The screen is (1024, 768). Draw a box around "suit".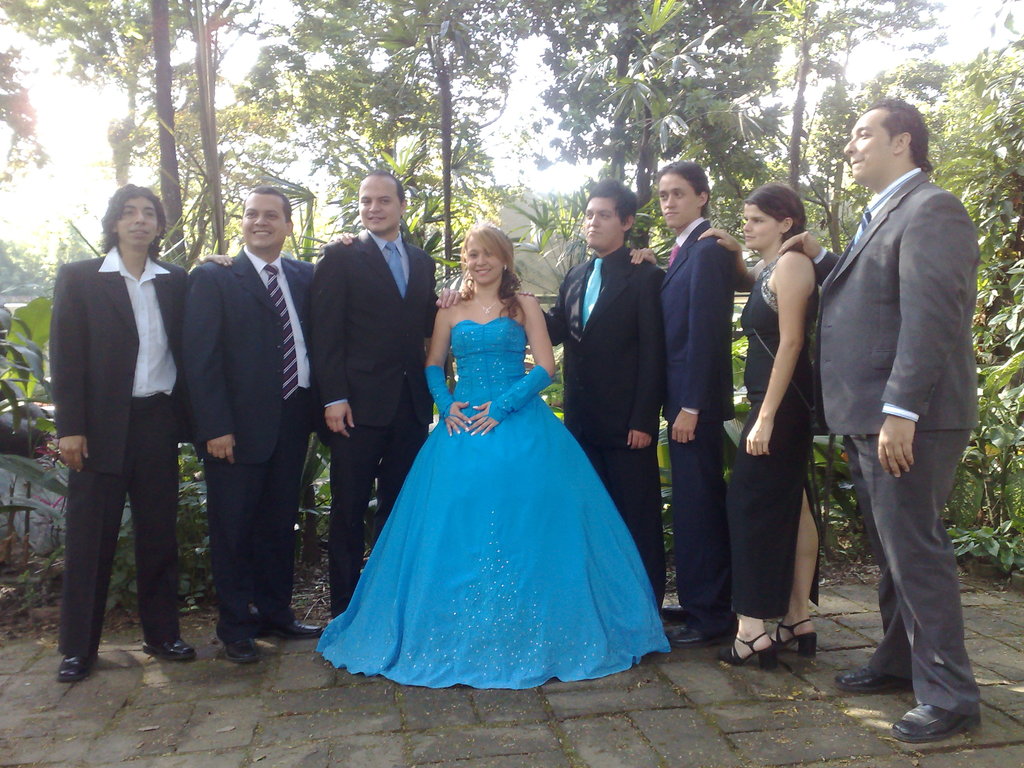
crop(312, 228, 442, 618).
